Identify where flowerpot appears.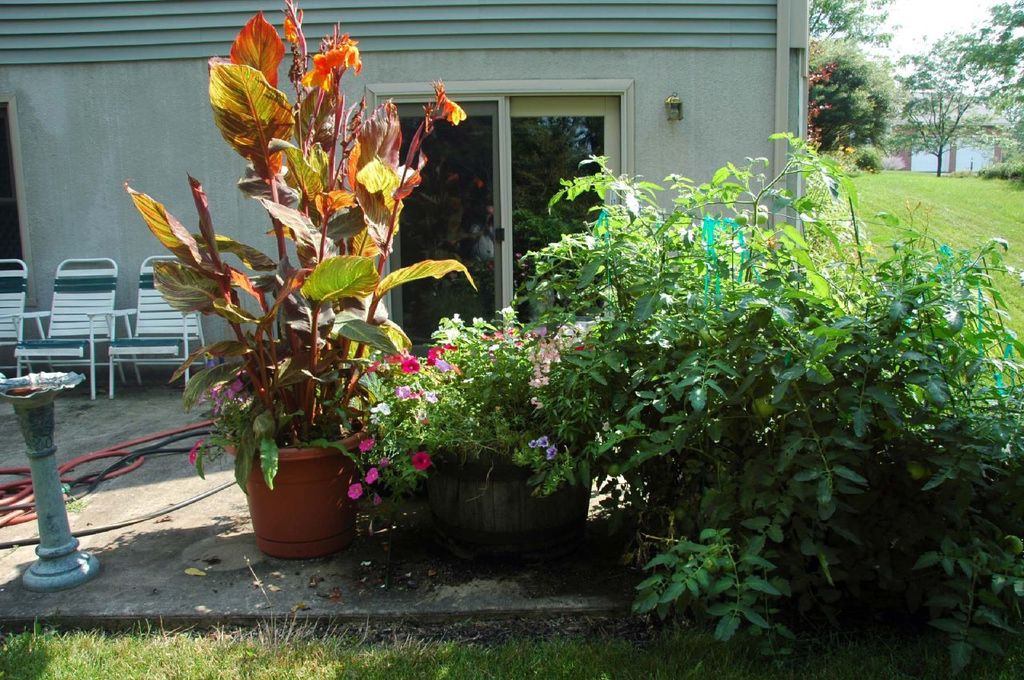
Appears at bbox=[230, 431, 354, 548].
